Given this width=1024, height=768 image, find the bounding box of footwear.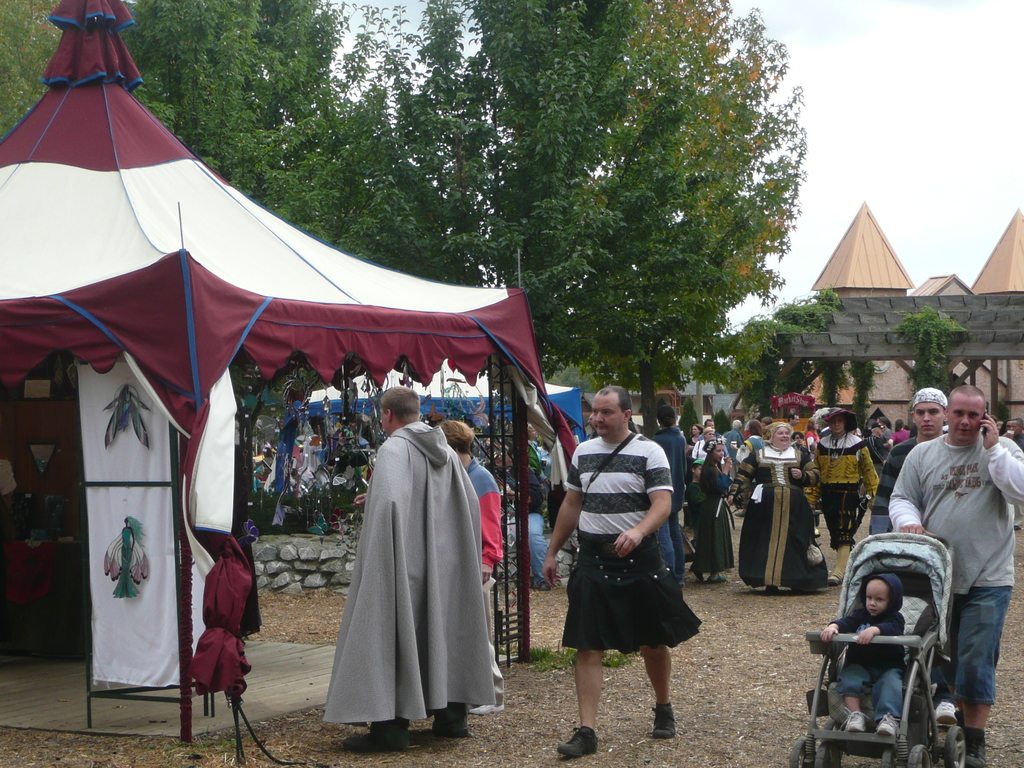
crop(932, 700, 954, 730).
